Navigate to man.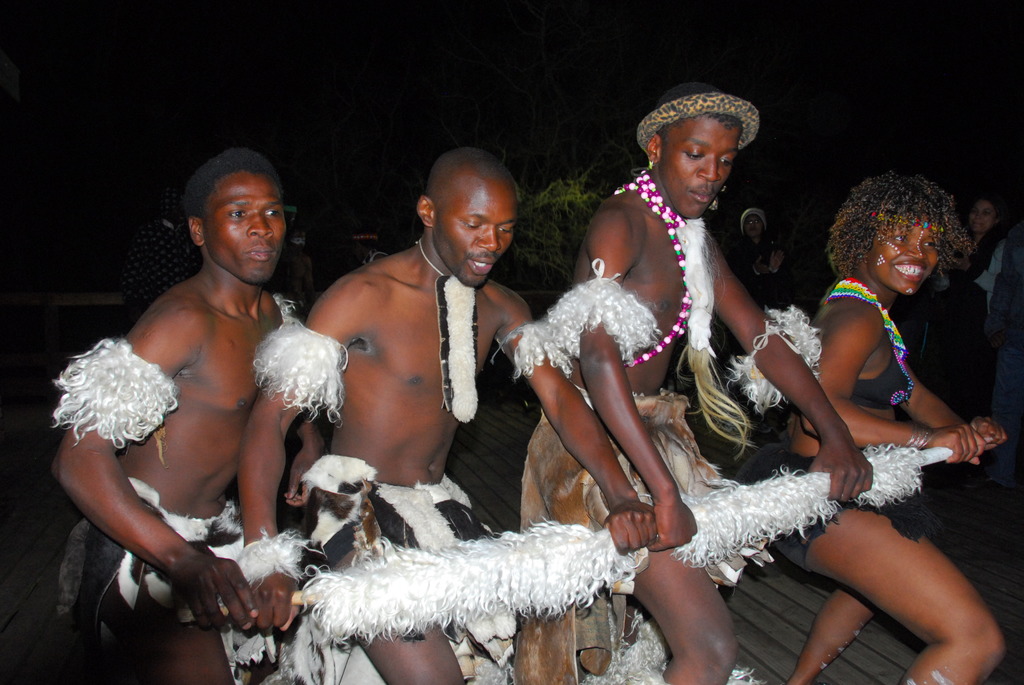
Navigation target: (236, 144, 659, 684).
